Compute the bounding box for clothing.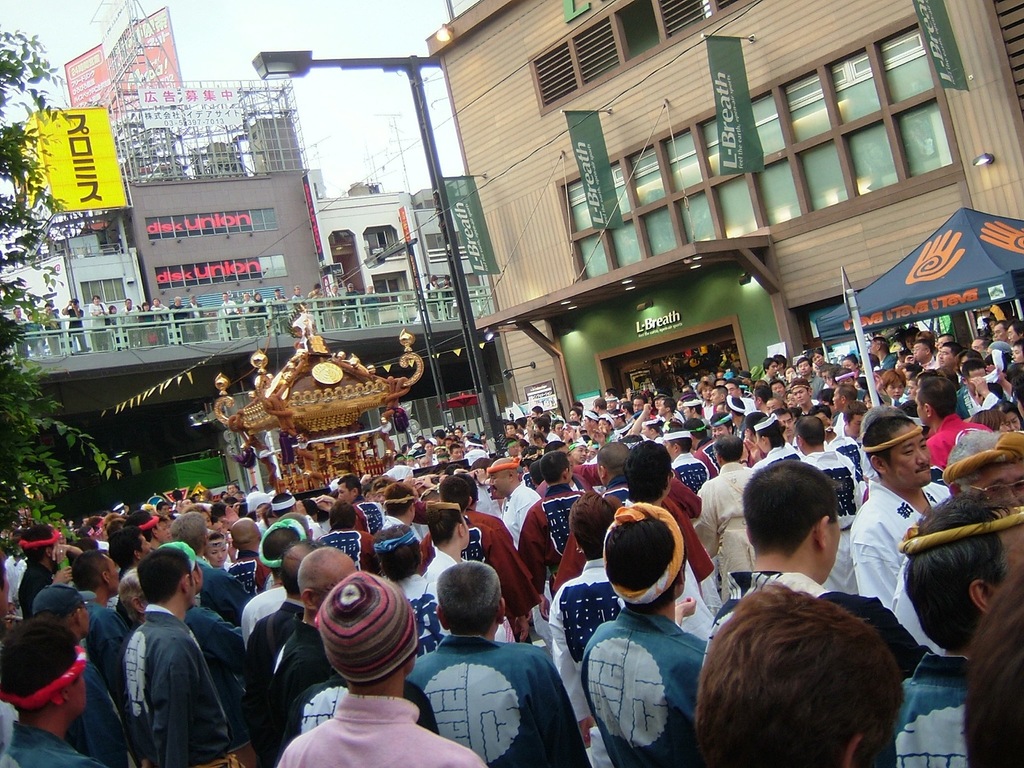
389,572,450,655.
